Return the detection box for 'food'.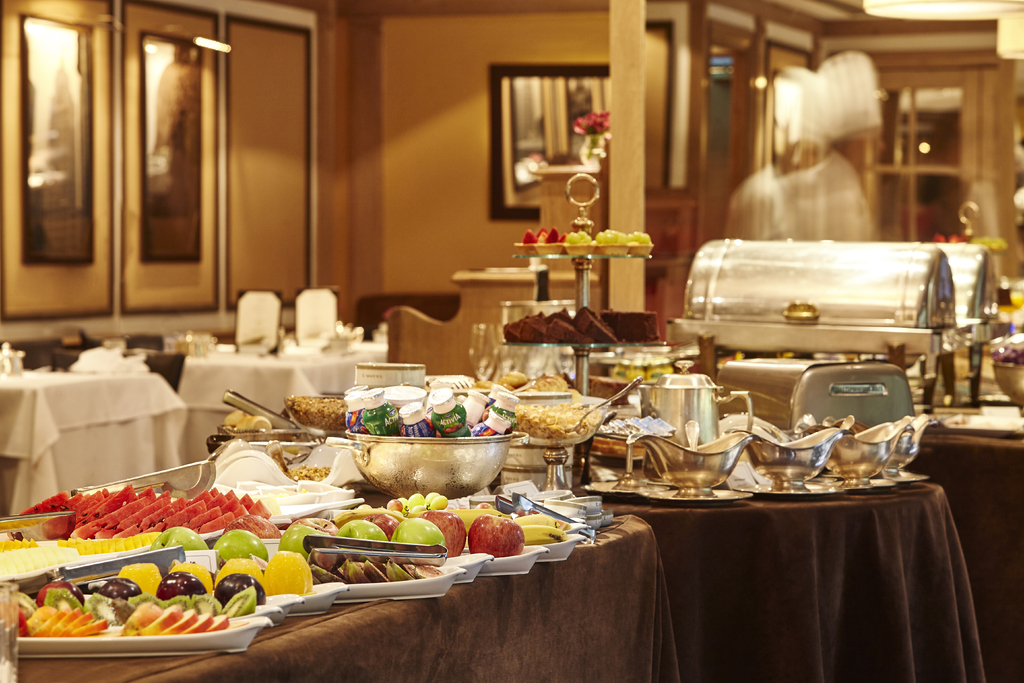
bbox=(395, 494, 408, 507).
